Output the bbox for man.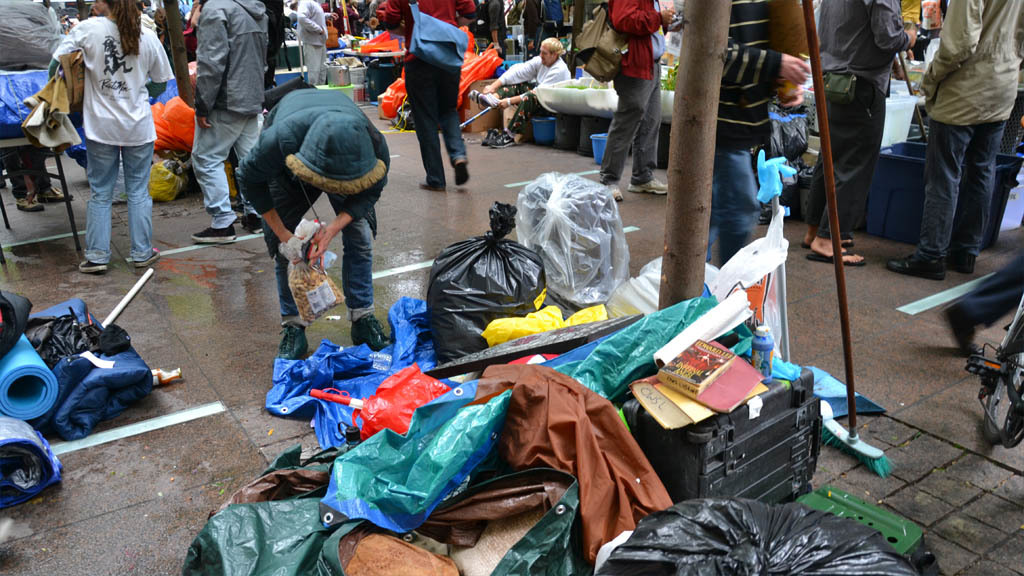
[336,0,356,34].
